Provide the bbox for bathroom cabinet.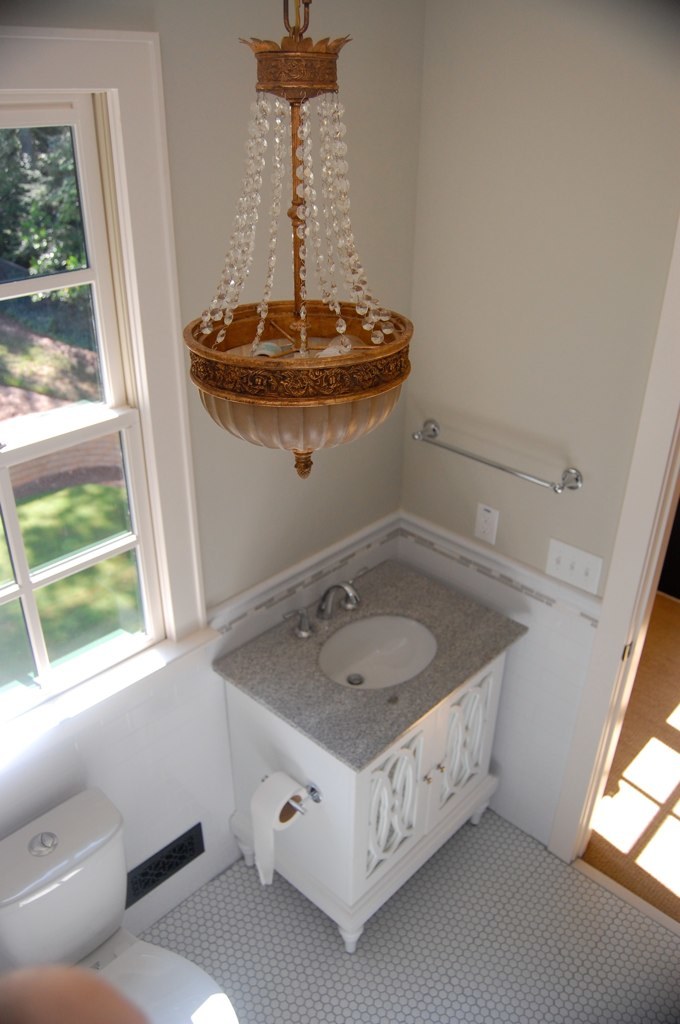
bbox=[218, 553, 516, 940].
